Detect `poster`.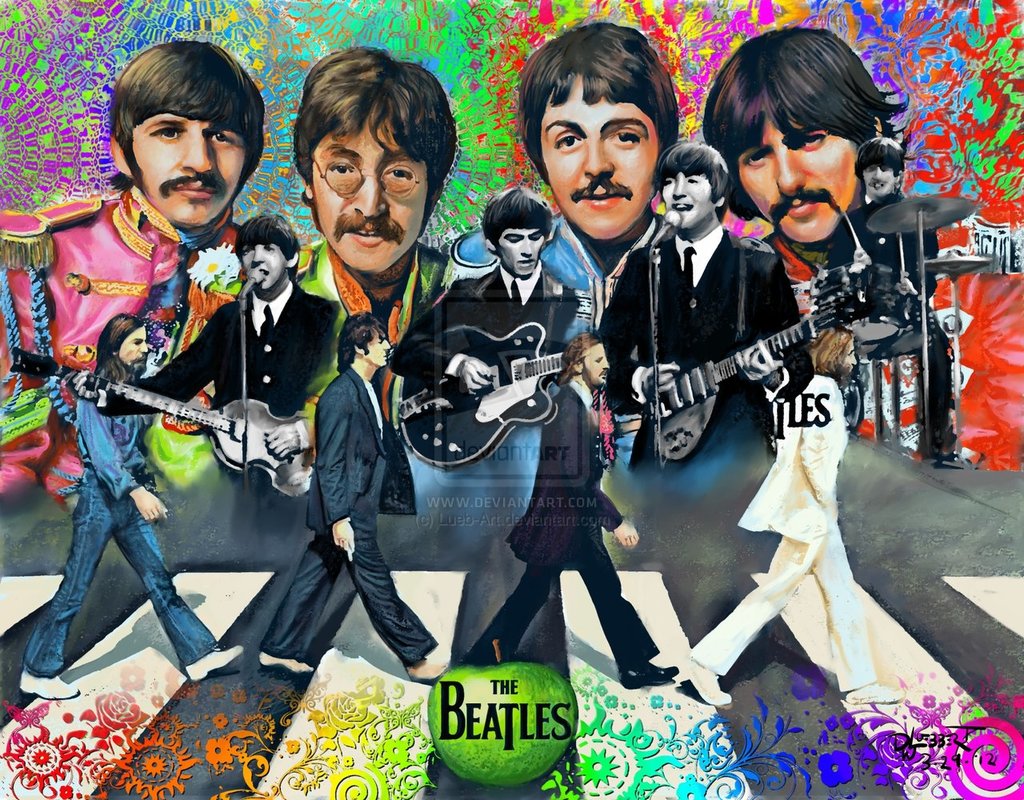
Detected at crop(0, 0, 1023, 799).
